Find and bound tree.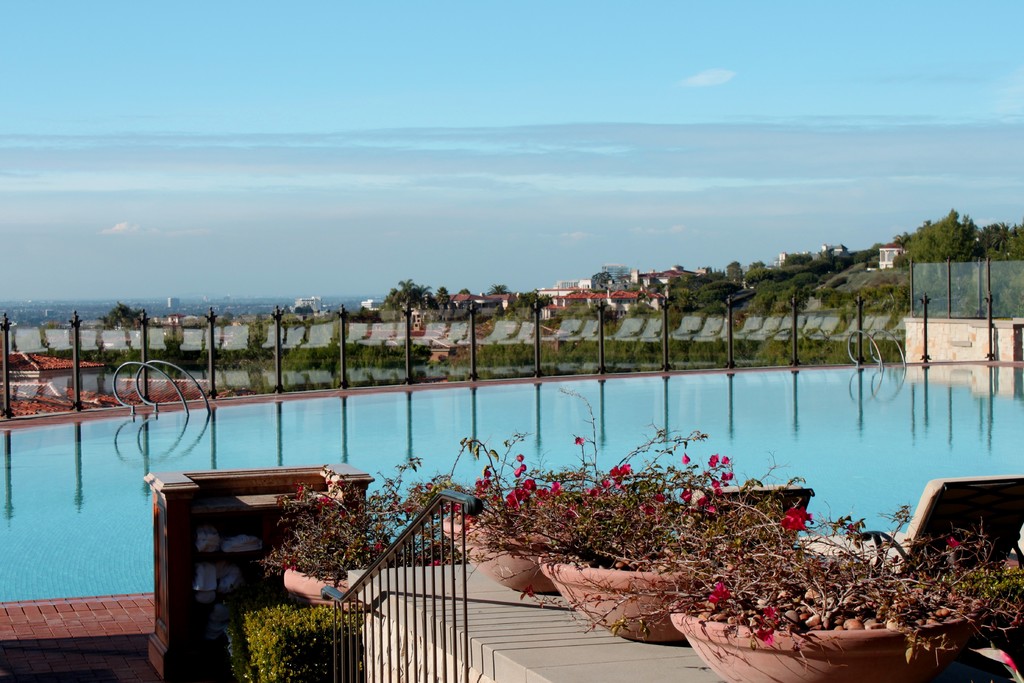
Bound: BBox(382, 275, 436, 312).
